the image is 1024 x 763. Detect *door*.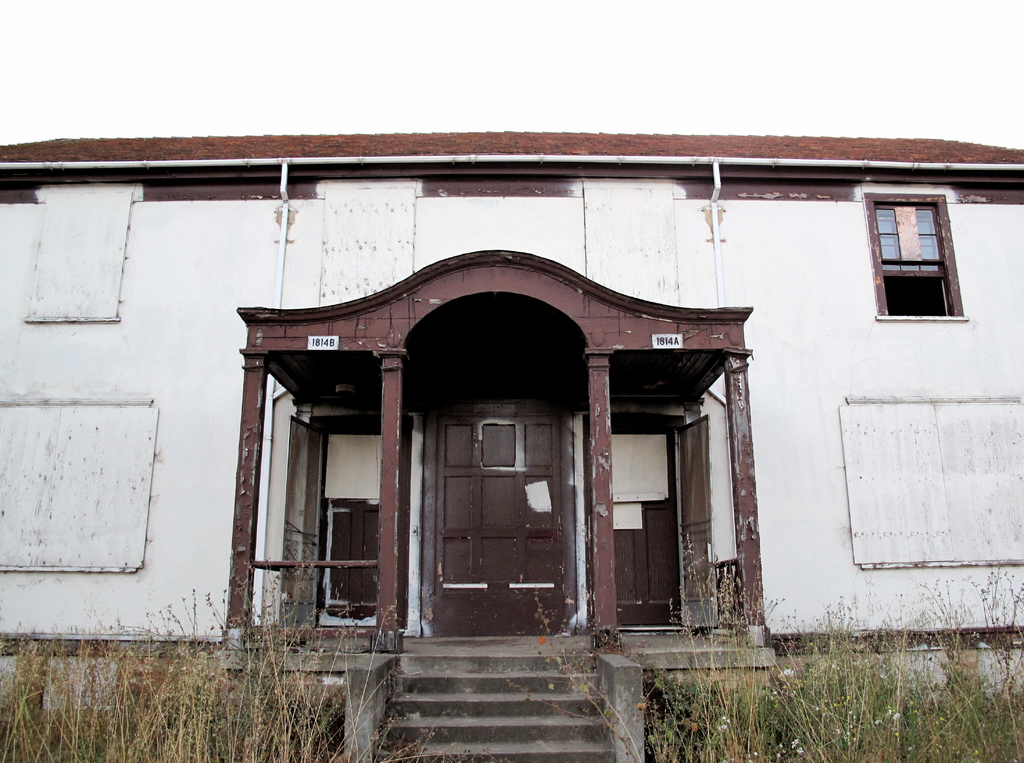
Detection: <bbox>614, 428, 683, 630</bbox>.
